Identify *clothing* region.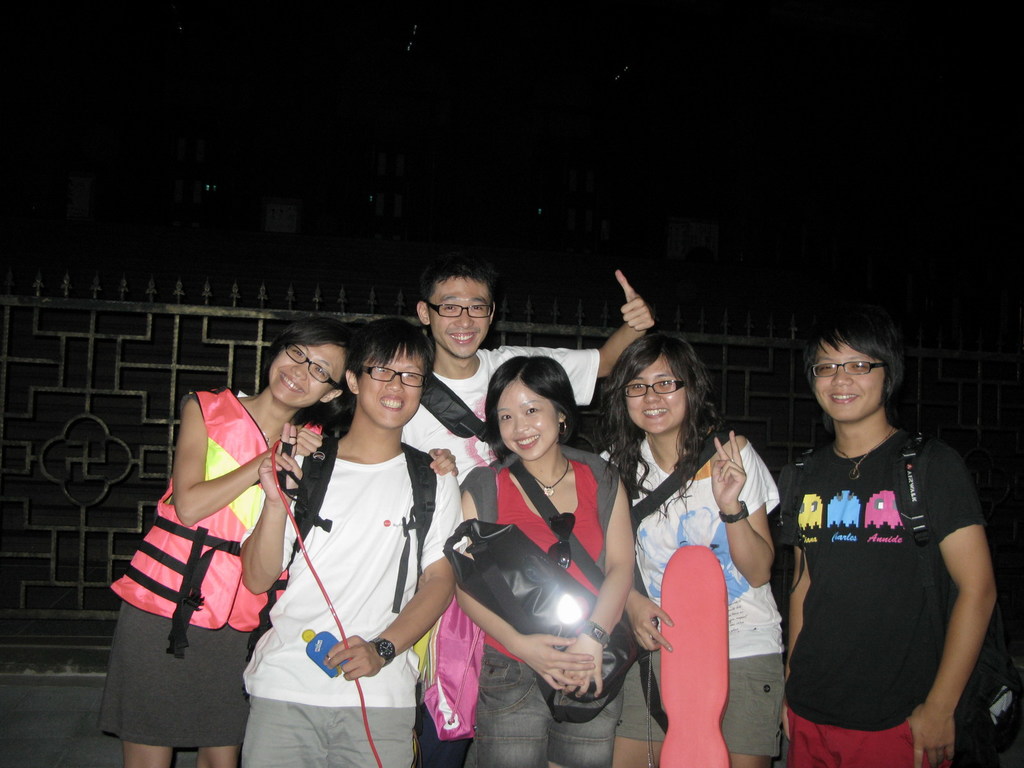
Region: bbox=(457, 442, 614, 767).
